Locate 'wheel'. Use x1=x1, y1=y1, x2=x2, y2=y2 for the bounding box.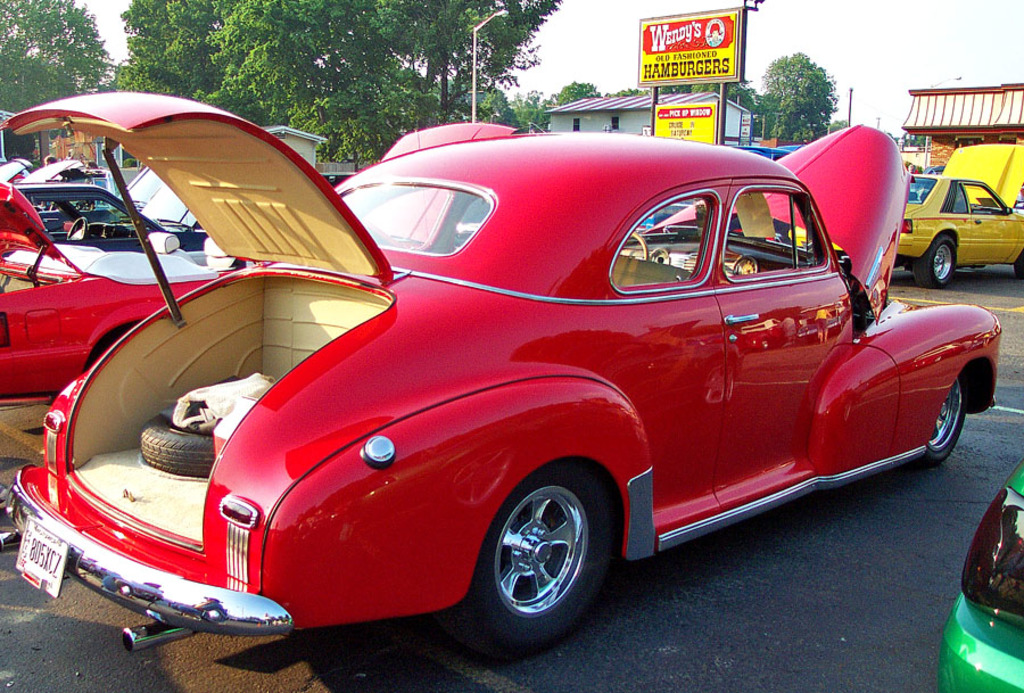
x1=67, y1=213, x2=85, y2=244.
